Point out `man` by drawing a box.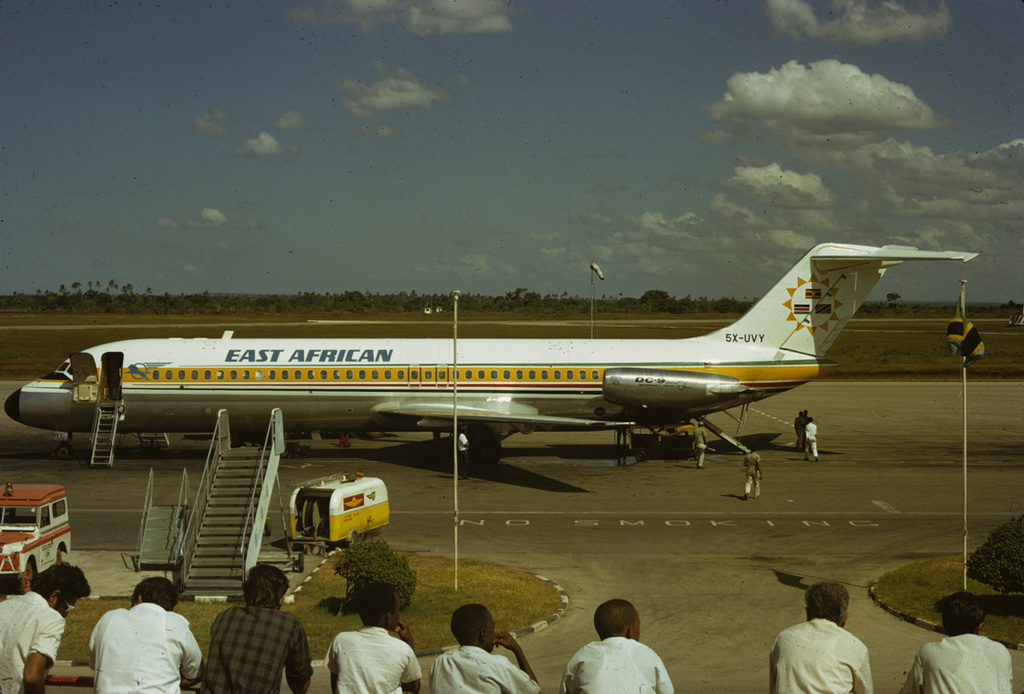
[x1=903, y1=591, x2=1015, y2=693].
